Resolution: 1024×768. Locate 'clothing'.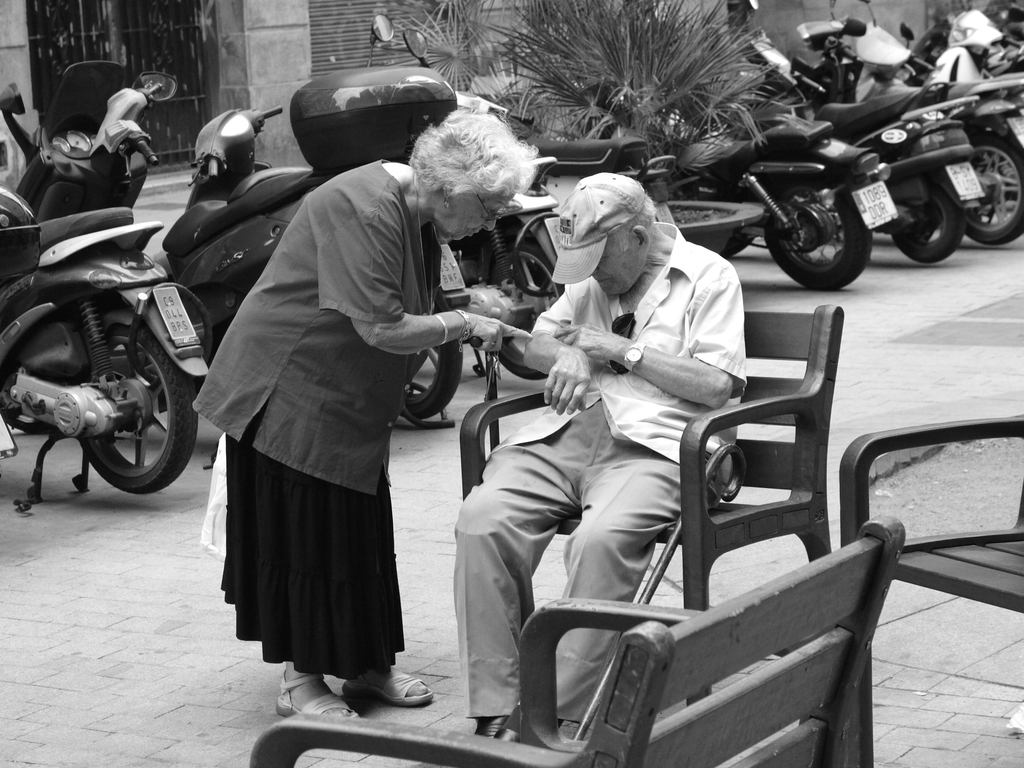
x1=191, y1=159, x2=451, y2=497.
